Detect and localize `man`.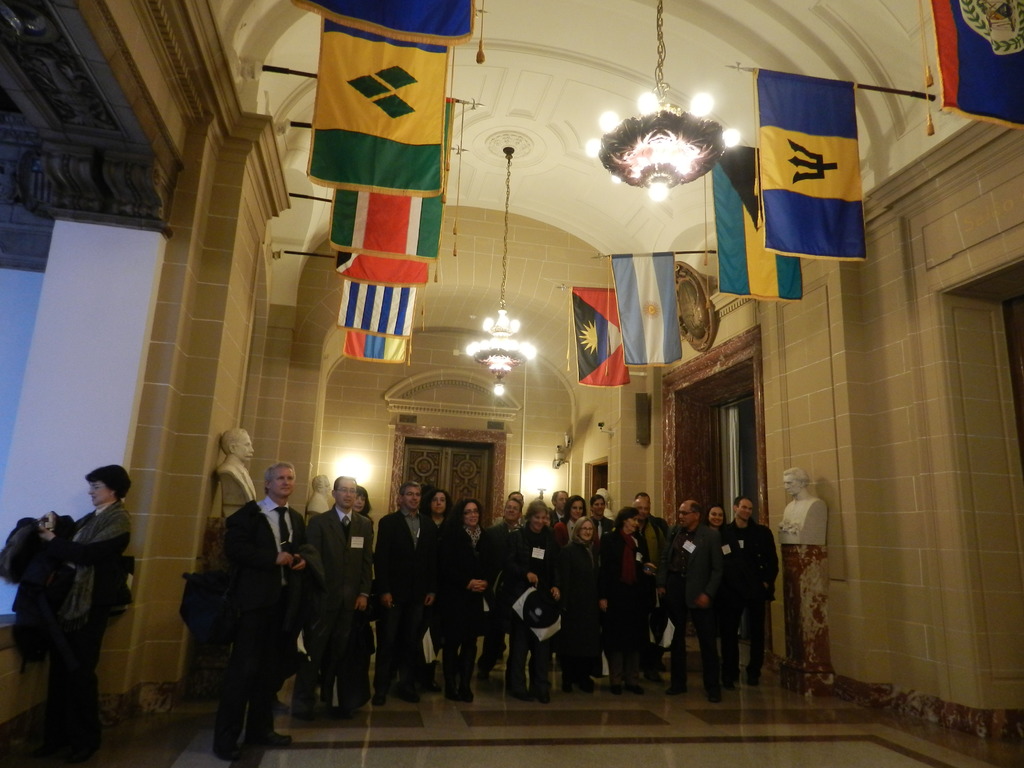
Localized at (584, 494, 616, 546).
